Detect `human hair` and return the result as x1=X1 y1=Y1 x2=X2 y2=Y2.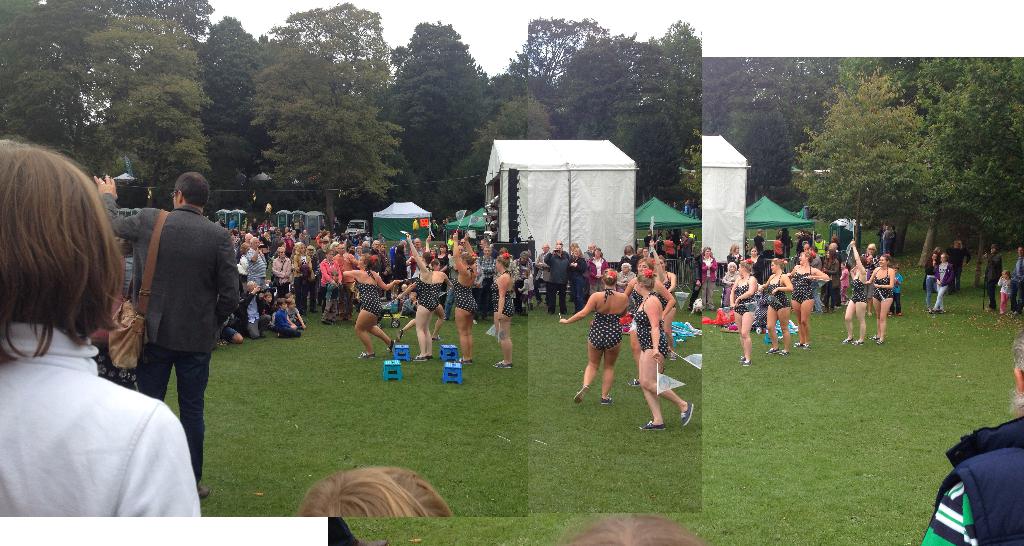
x1=641 y1=264 x2=651 y2=286.
